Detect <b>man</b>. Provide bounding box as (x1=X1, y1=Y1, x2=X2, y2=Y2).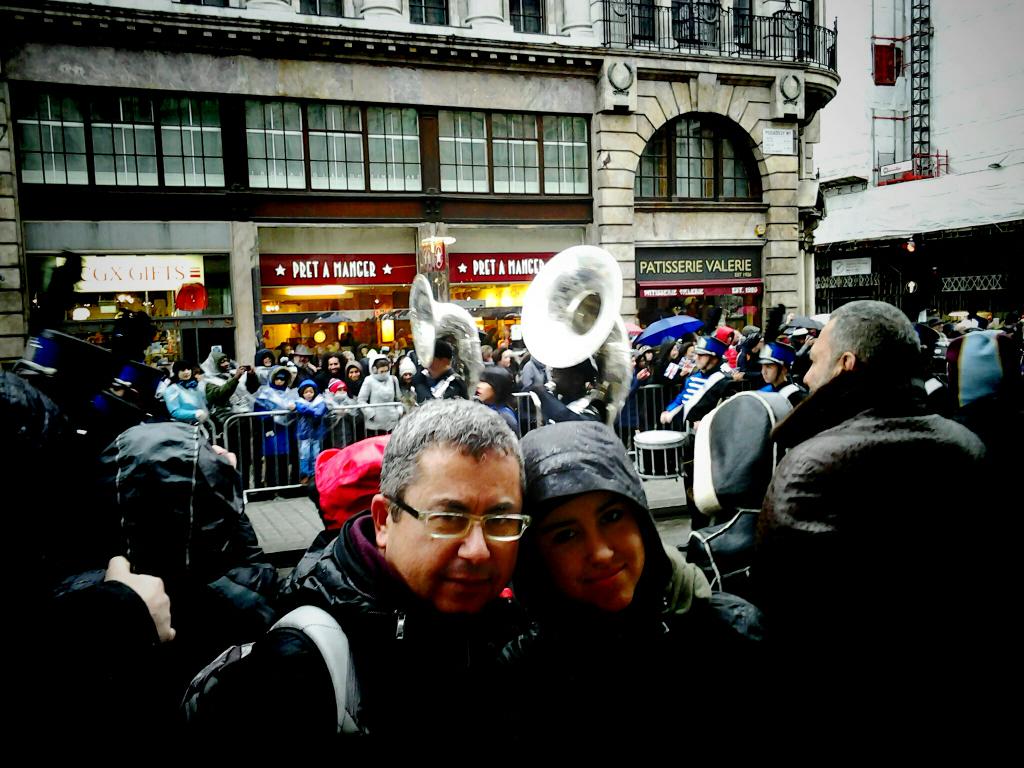
(x1=205, y1=351, x2=260, y2=497).
